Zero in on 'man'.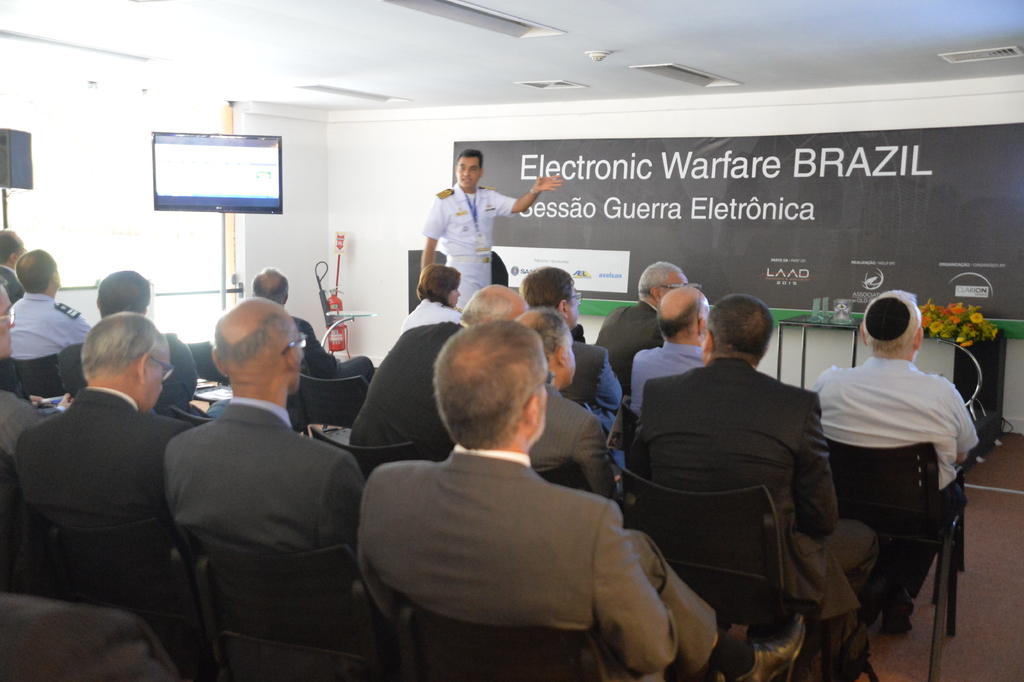
Zeroed in: bbox(352, 286, 540, 463).
